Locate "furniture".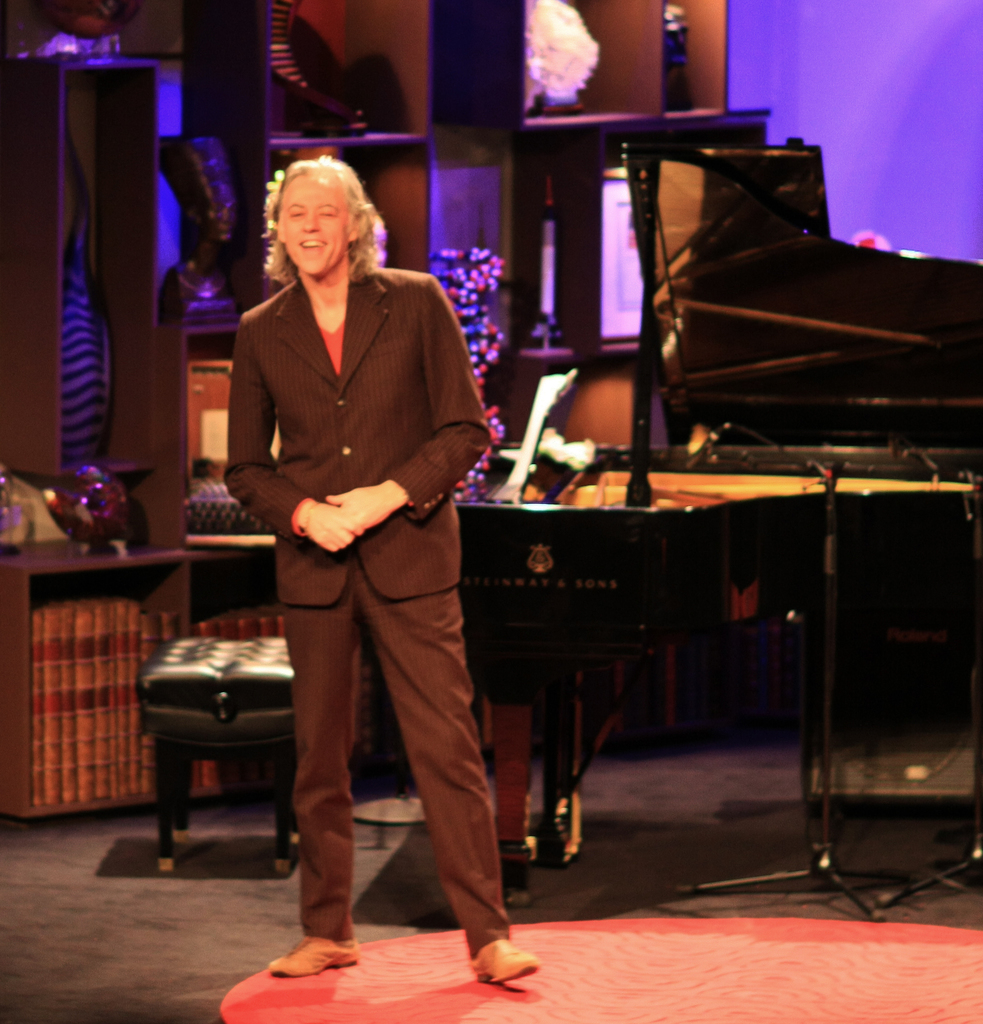
Bounding box: 0 0 778 821.
